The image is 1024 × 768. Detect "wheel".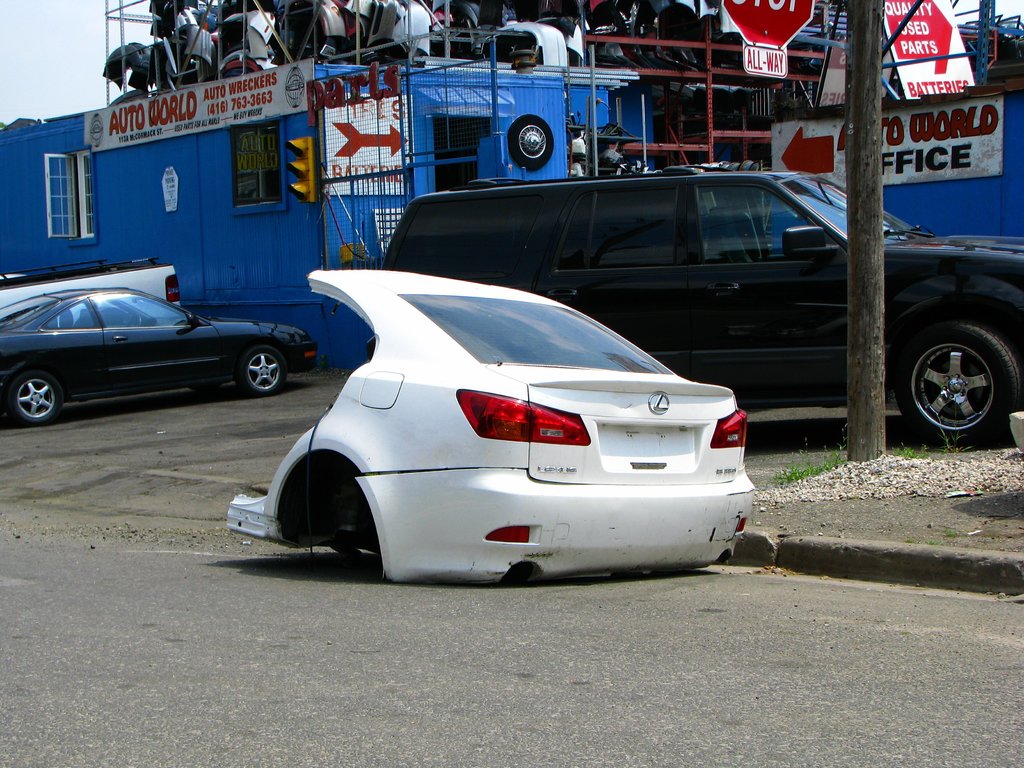
Detection: (509,114,554,173).
